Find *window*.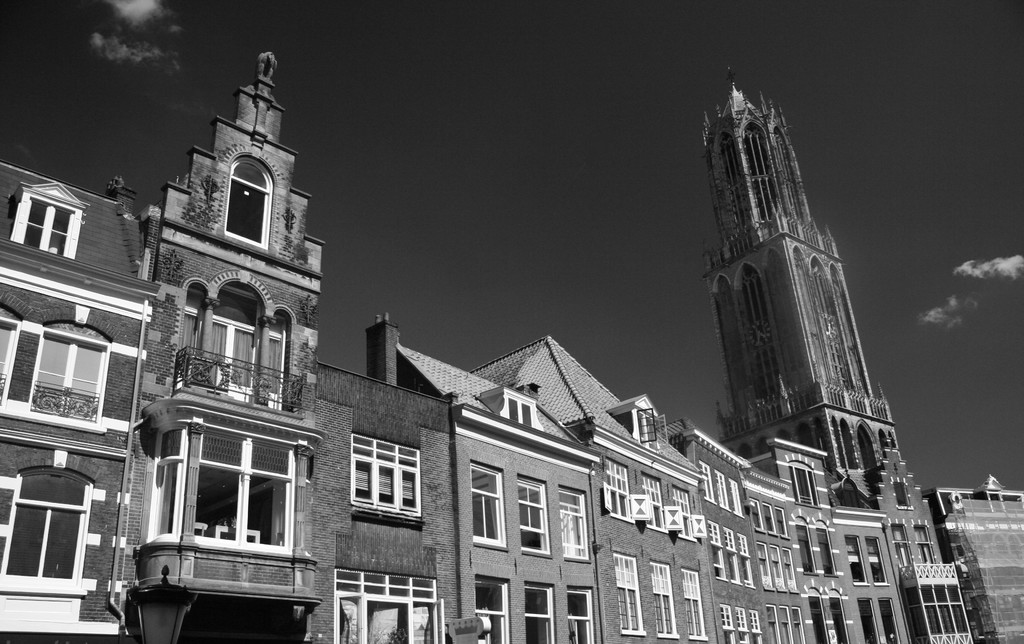
x1=468 y1=461 x2=504 y2=543.
